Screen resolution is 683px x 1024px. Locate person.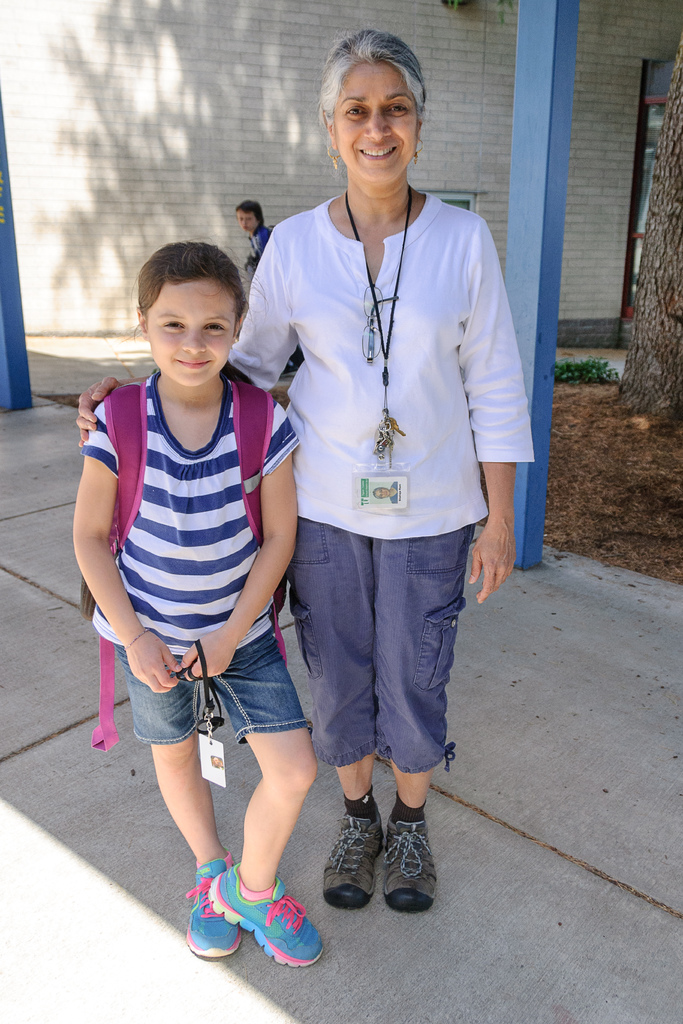
box(235, 197, 270, 257).
